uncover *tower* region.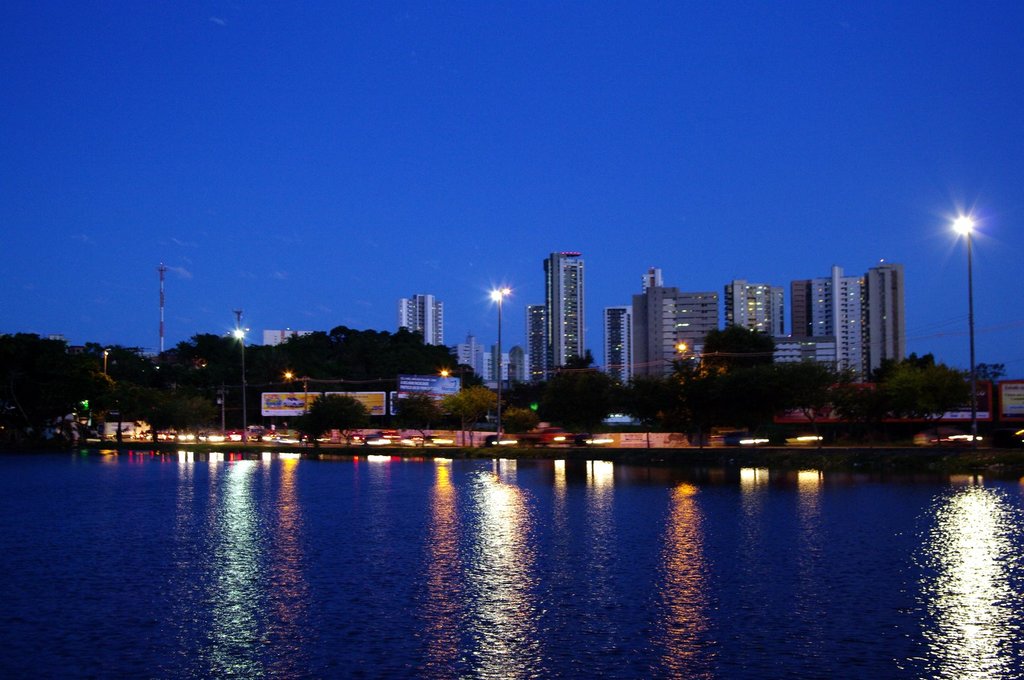
Uncovered: region(545, 235, 591, 365).
